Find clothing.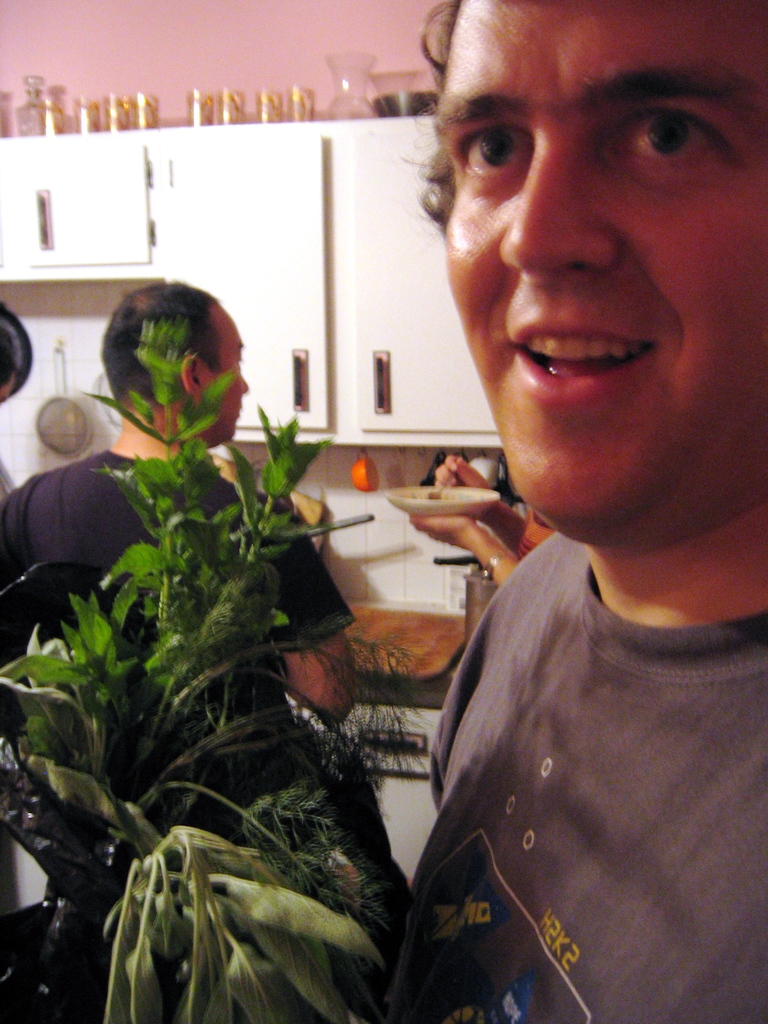
(x1=388, y1=487, x2=748, y2=1023).
